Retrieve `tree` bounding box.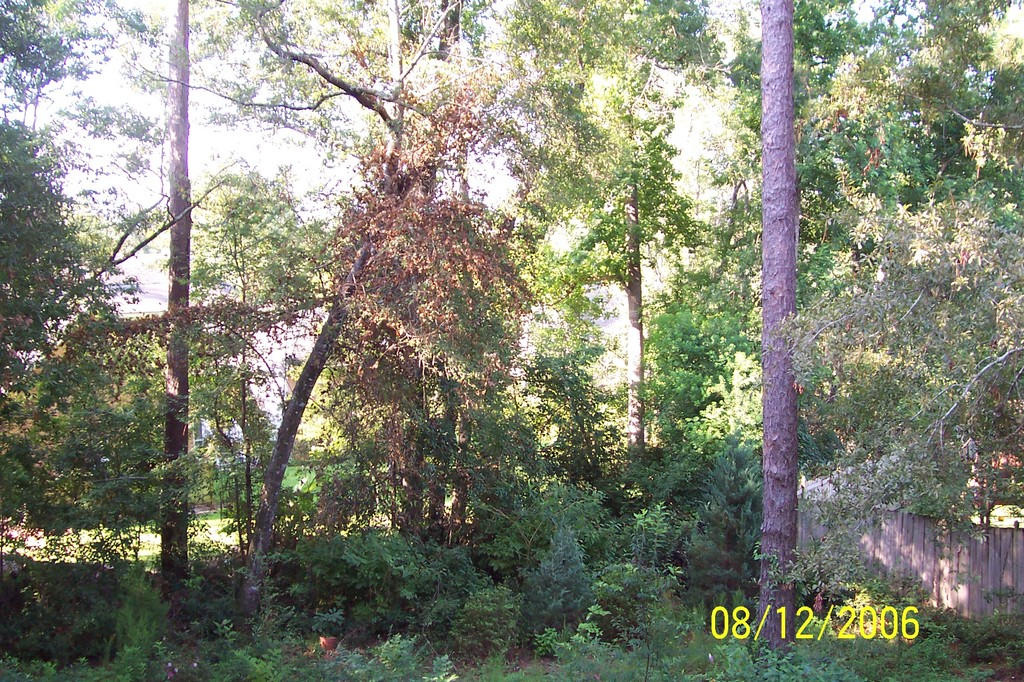
Bounding box: [left=0, top=0, right=216, bottom=553].
